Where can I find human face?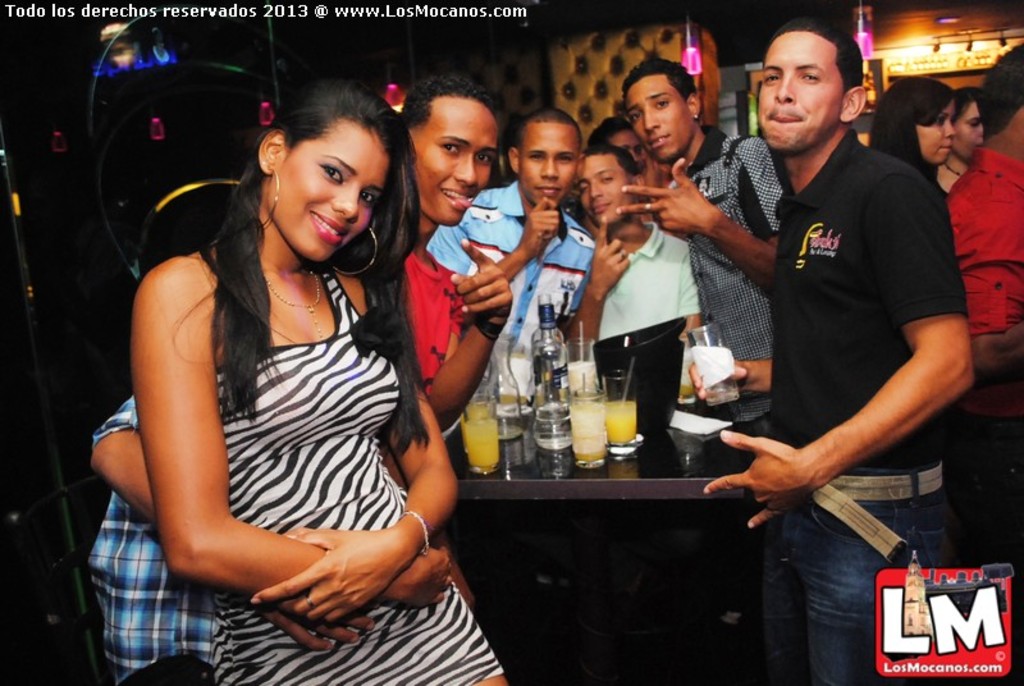
You can find it at box(759, 40, 844, 154).
